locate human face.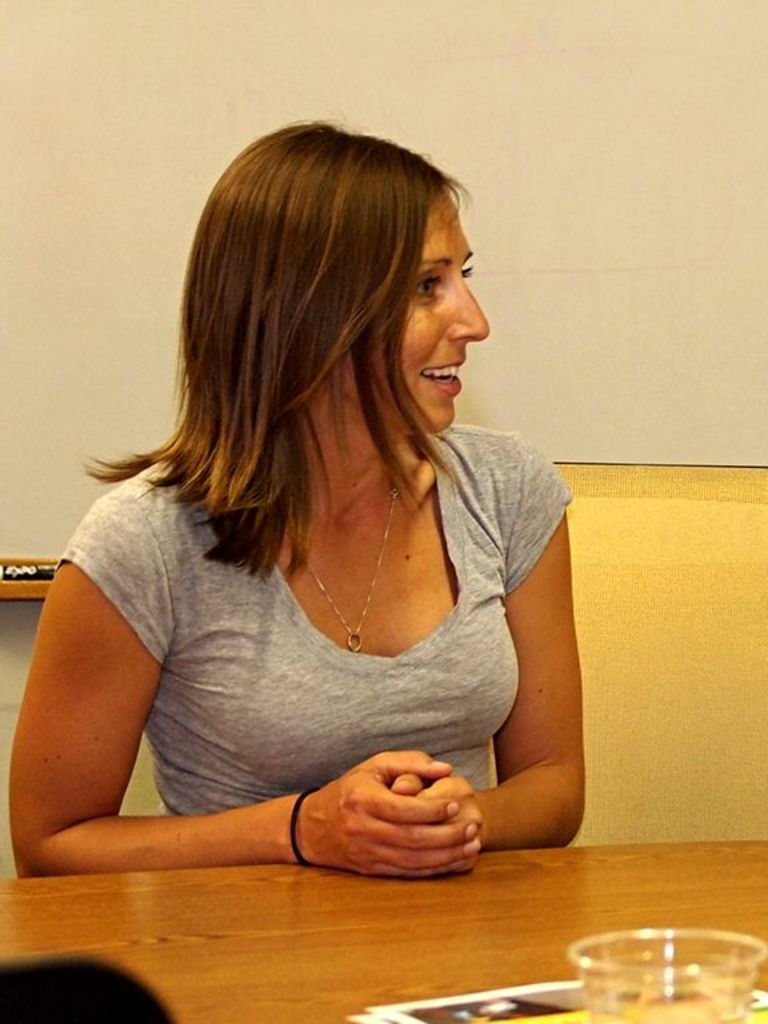
Bounding box: [339, 189, 492, 429].
